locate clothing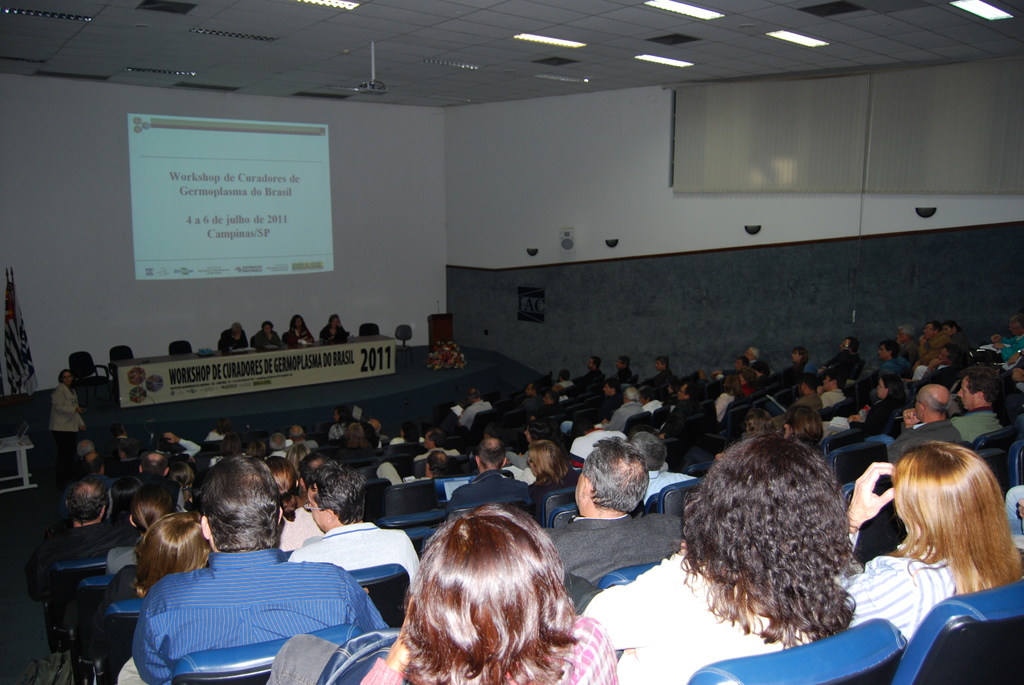
detection(102, 539, 141, 572)
